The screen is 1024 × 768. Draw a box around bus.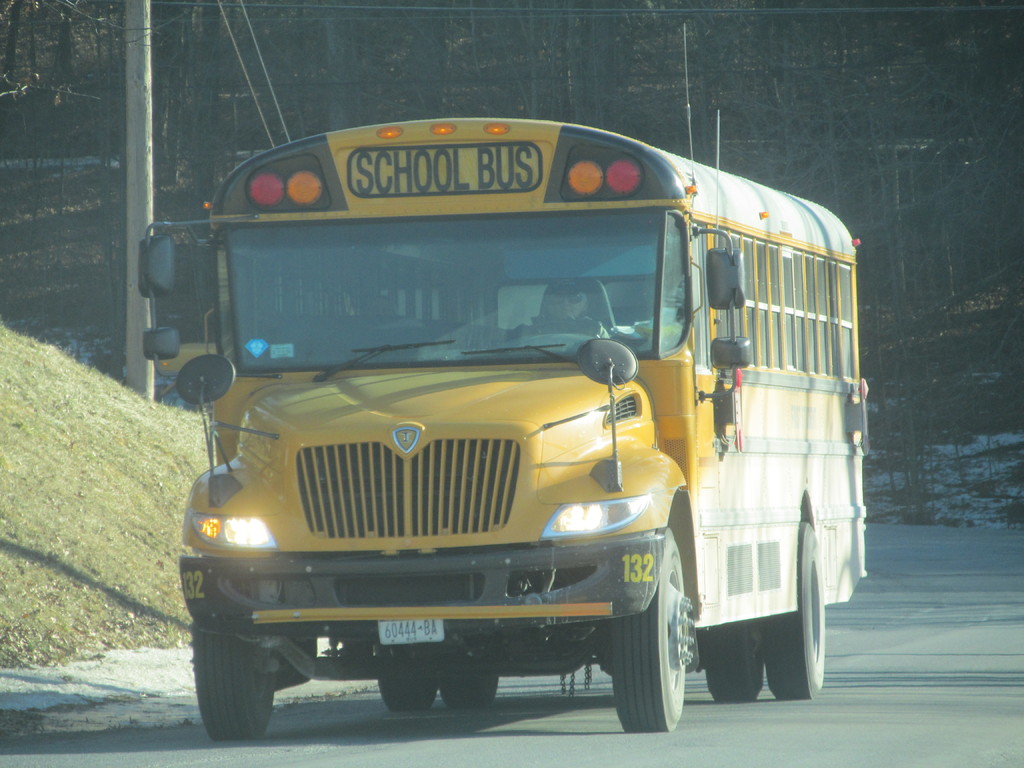
select_region(131, 120, 868, 733).
